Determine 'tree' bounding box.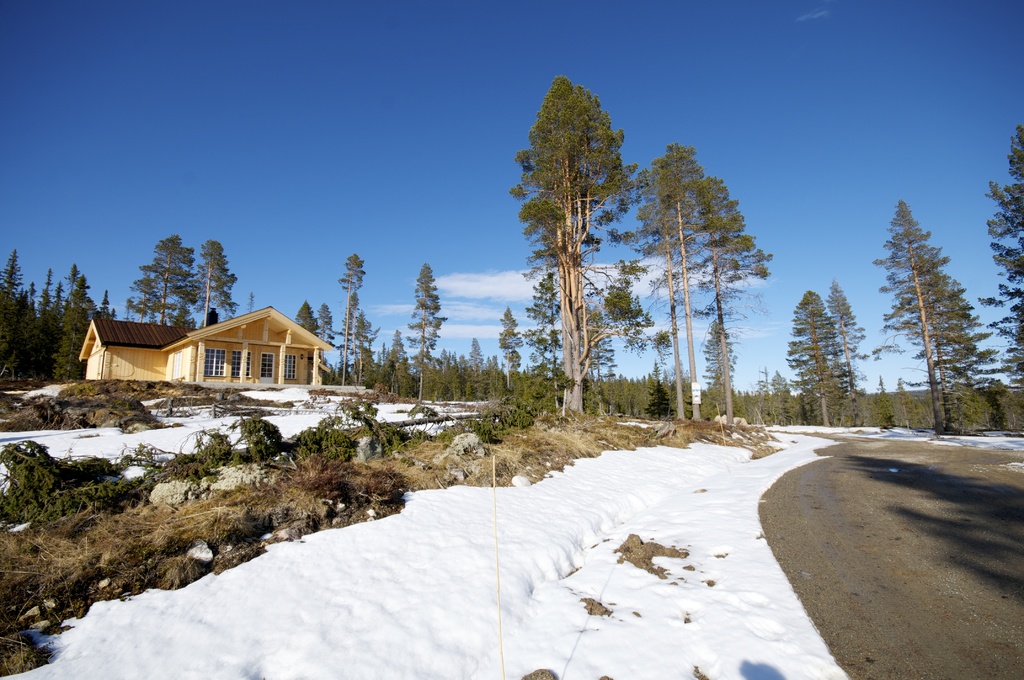
Determined: (left=979, top=131, right=1023, bottom=442).
